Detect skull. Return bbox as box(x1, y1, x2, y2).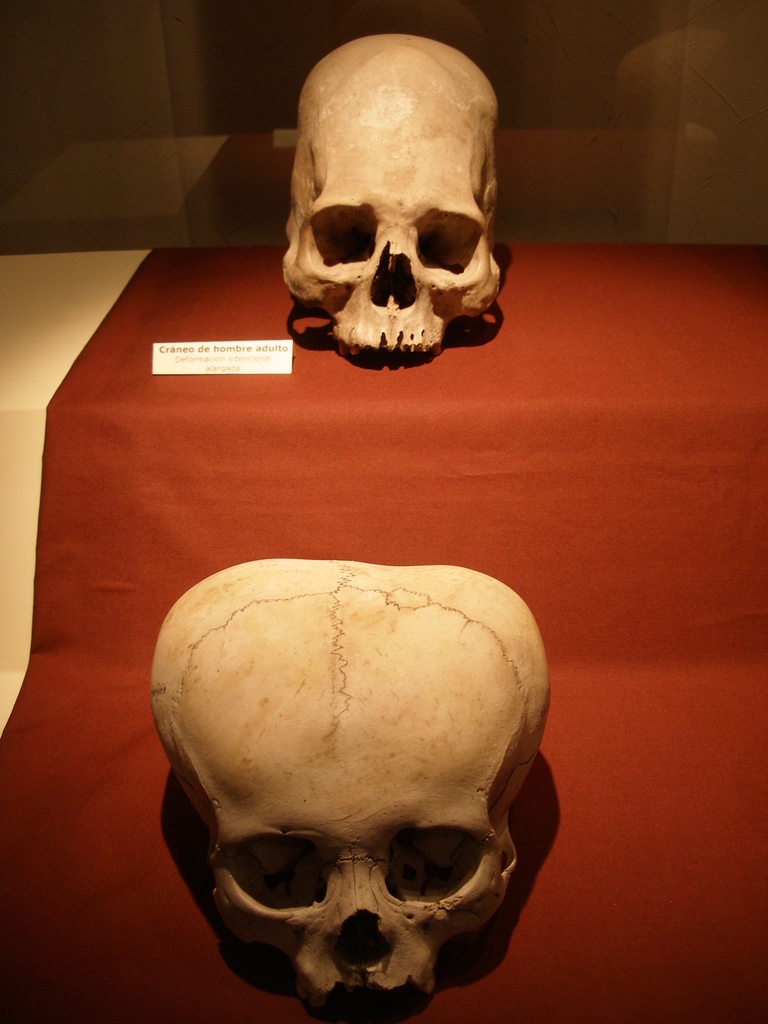
box(150, 556, 549, 1007).
